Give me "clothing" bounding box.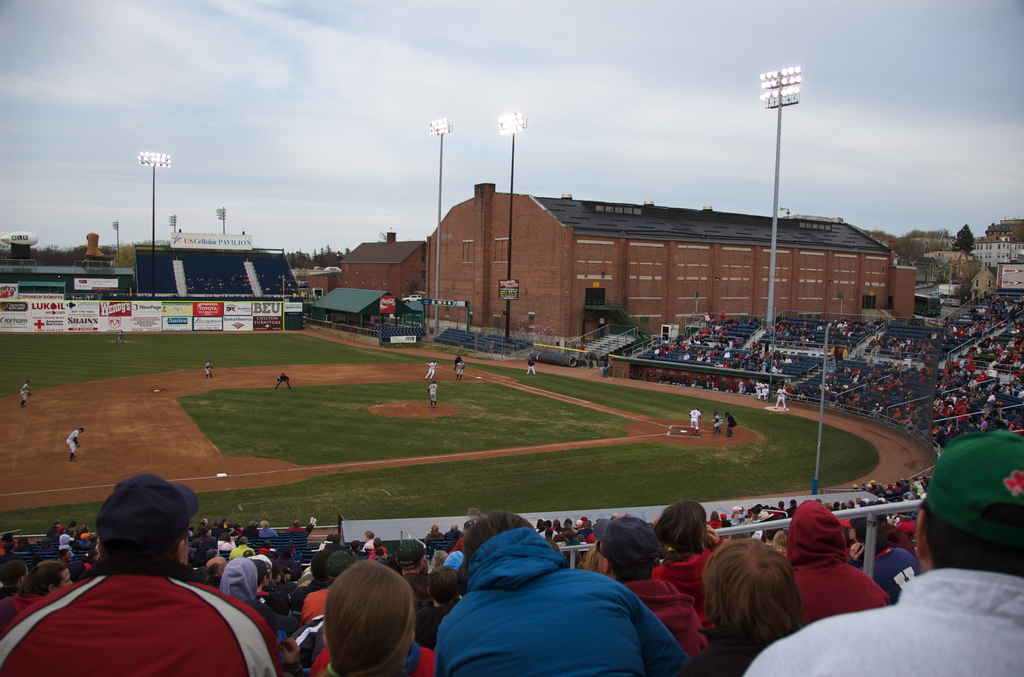
64, 429, 77, 450.
